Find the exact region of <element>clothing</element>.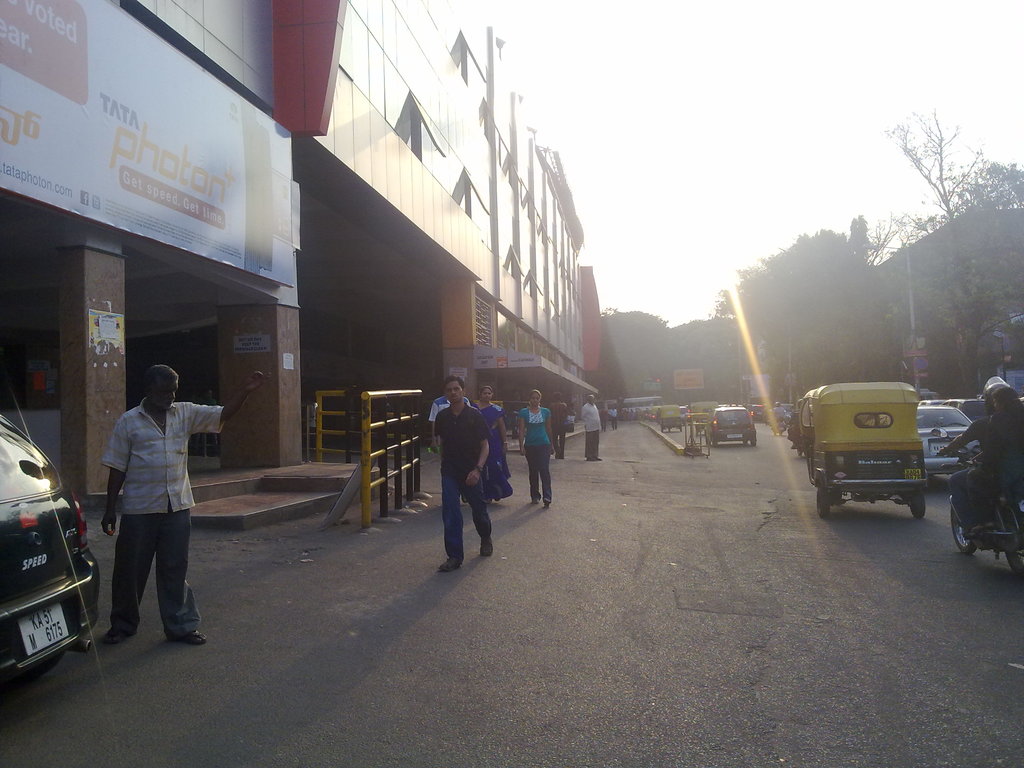
Exact region: region(98, 395, 225, 639).
